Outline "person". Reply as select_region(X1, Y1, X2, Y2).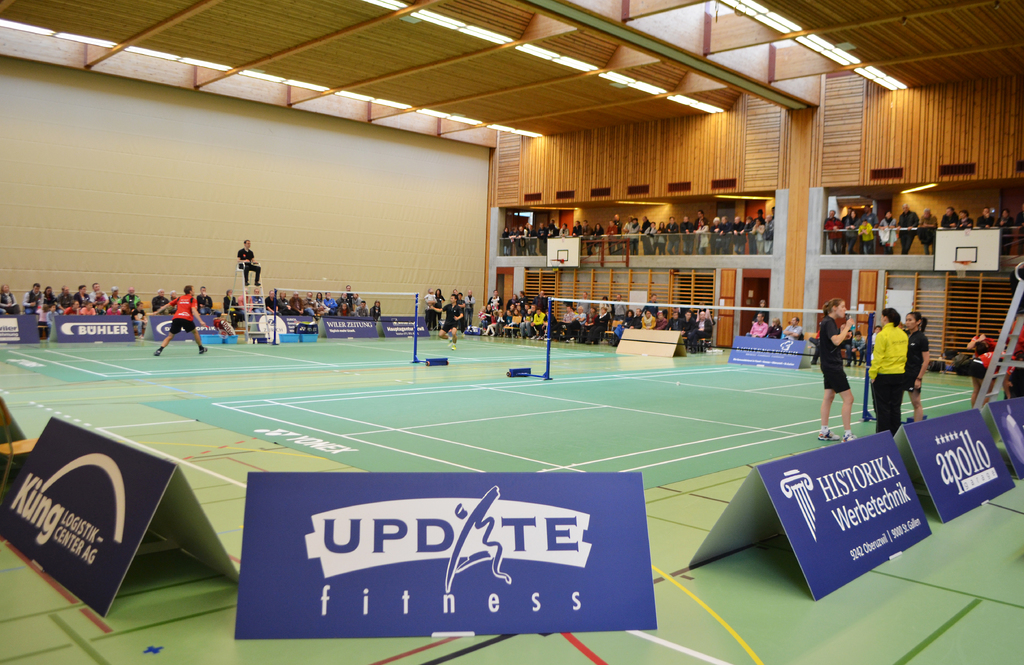
select_region(474, 300, 488, 321).
